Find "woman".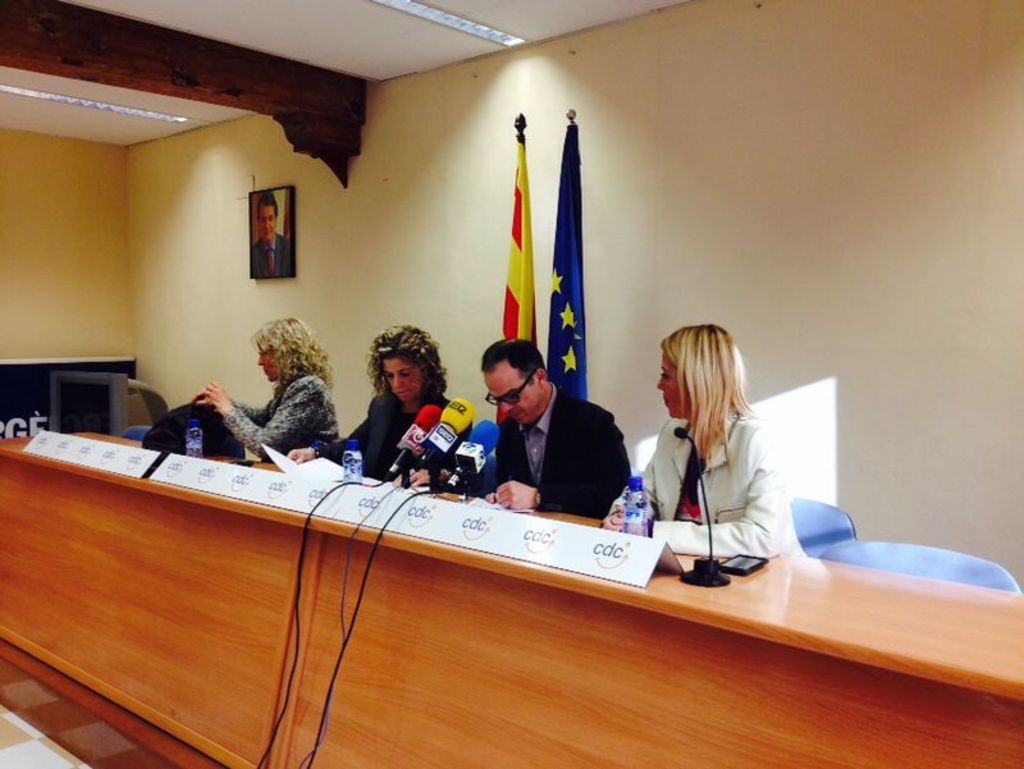
l=197, t=316, r=343, b=459.
